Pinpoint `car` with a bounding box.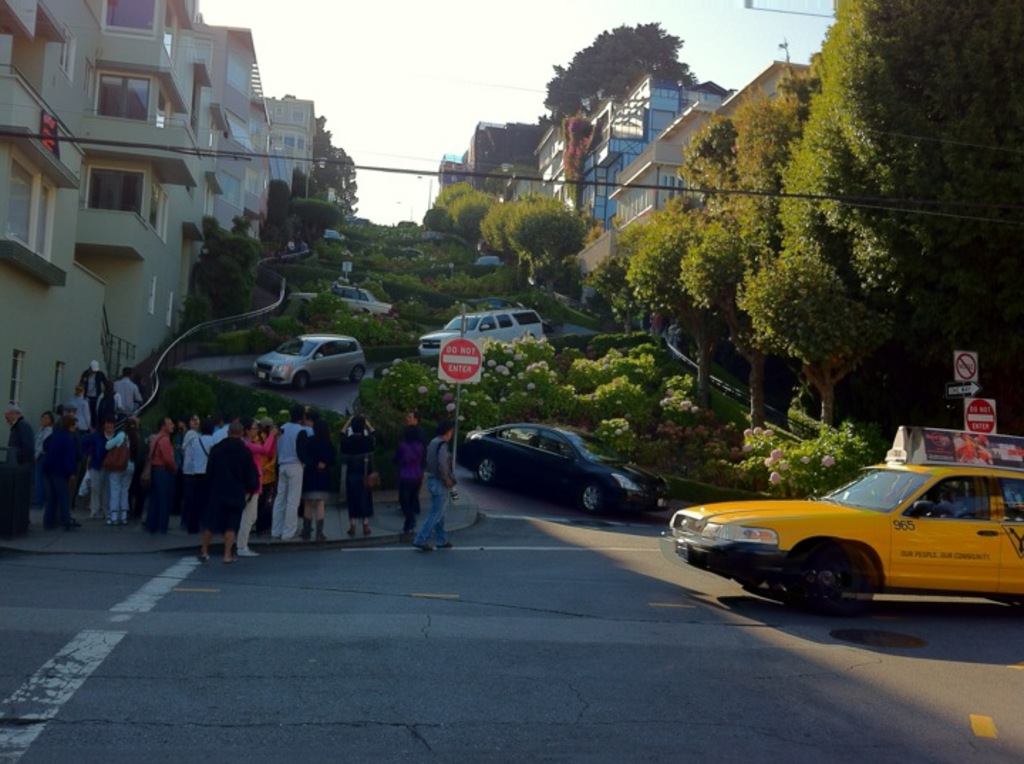
x1=321, y1=277, x2=394, y2=317.
